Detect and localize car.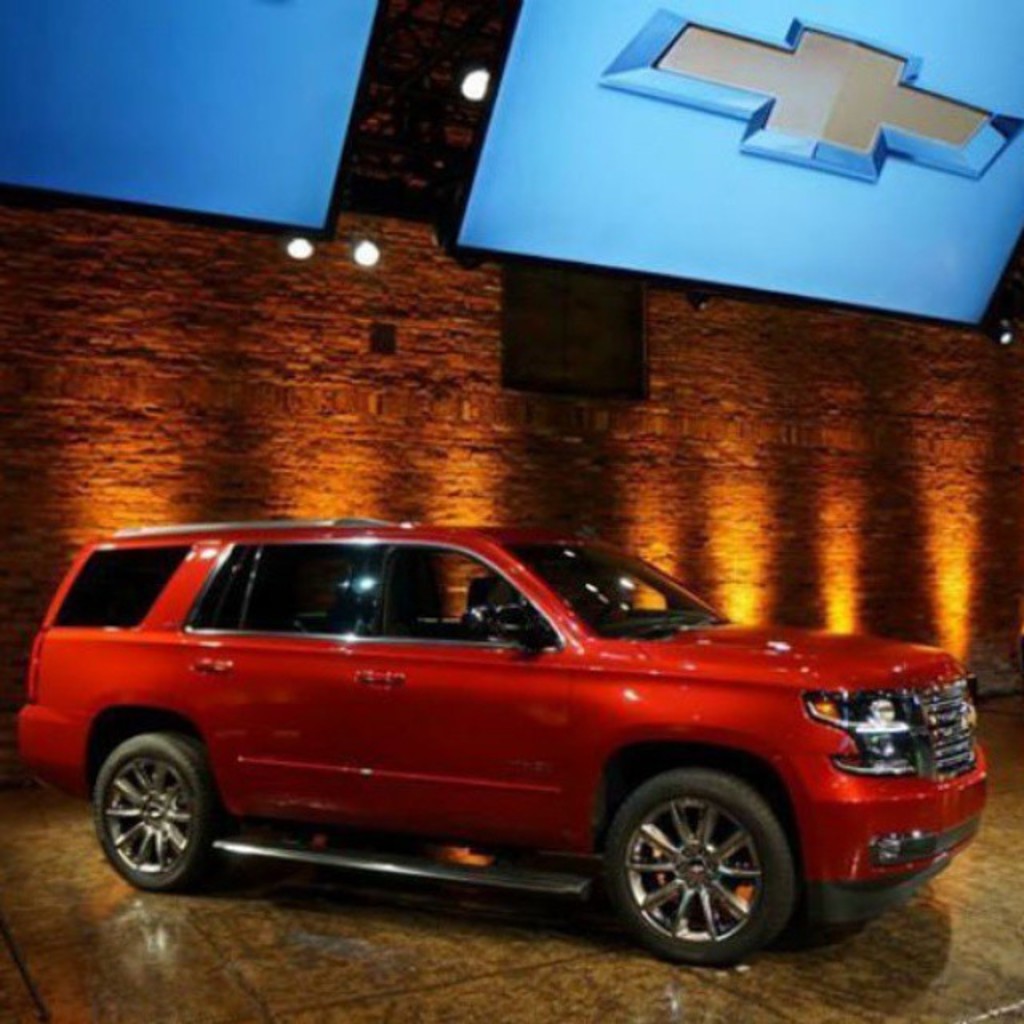
Localized at left=21, top=512, right=1013, bottom=976.
